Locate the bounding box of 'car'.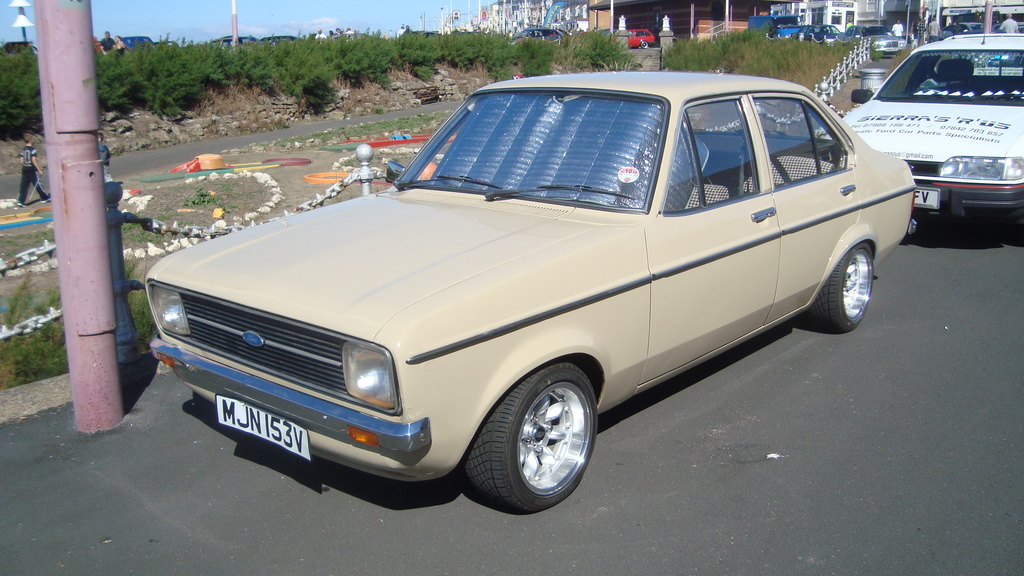
Bounding box: 514:21:566:41.
